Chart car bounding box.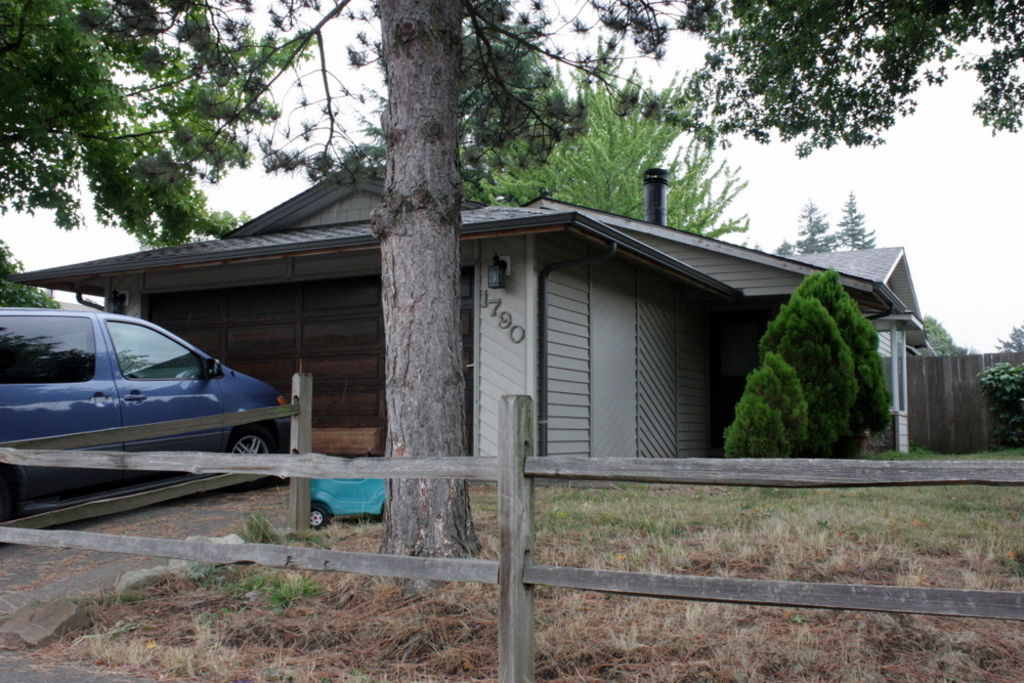
Charted: (left=0, top=309, right=292, bottom=522).
